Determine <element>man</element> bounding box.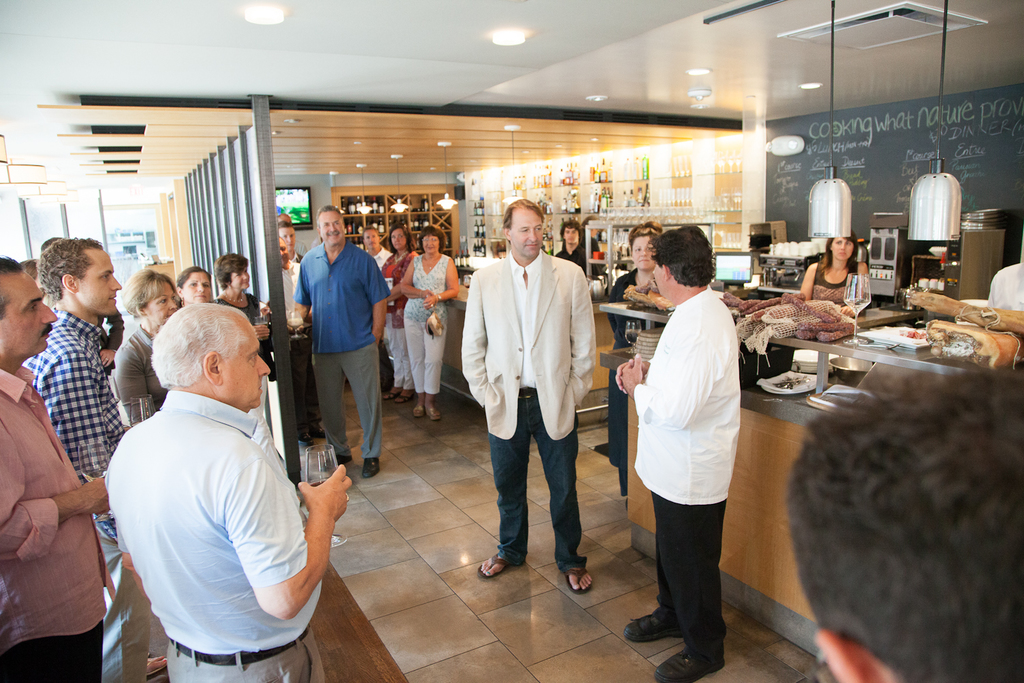
Determined: bbox=[278, 231, 309, 449].
